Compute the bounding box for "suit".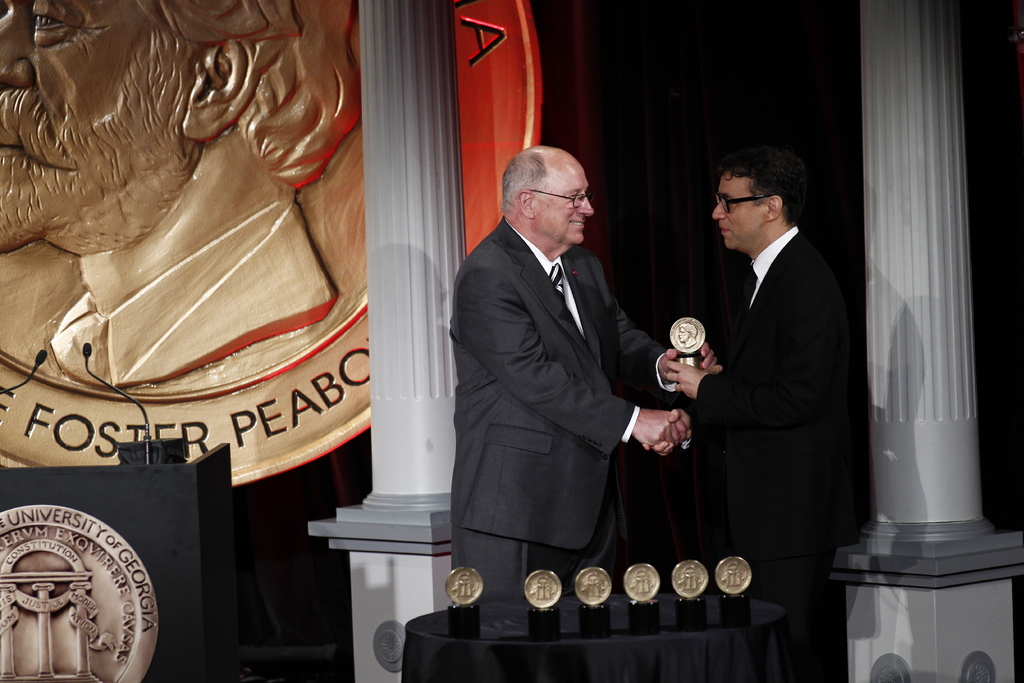
{"left": 433, "top": 197, "right": 713, "bottom": 586}.
